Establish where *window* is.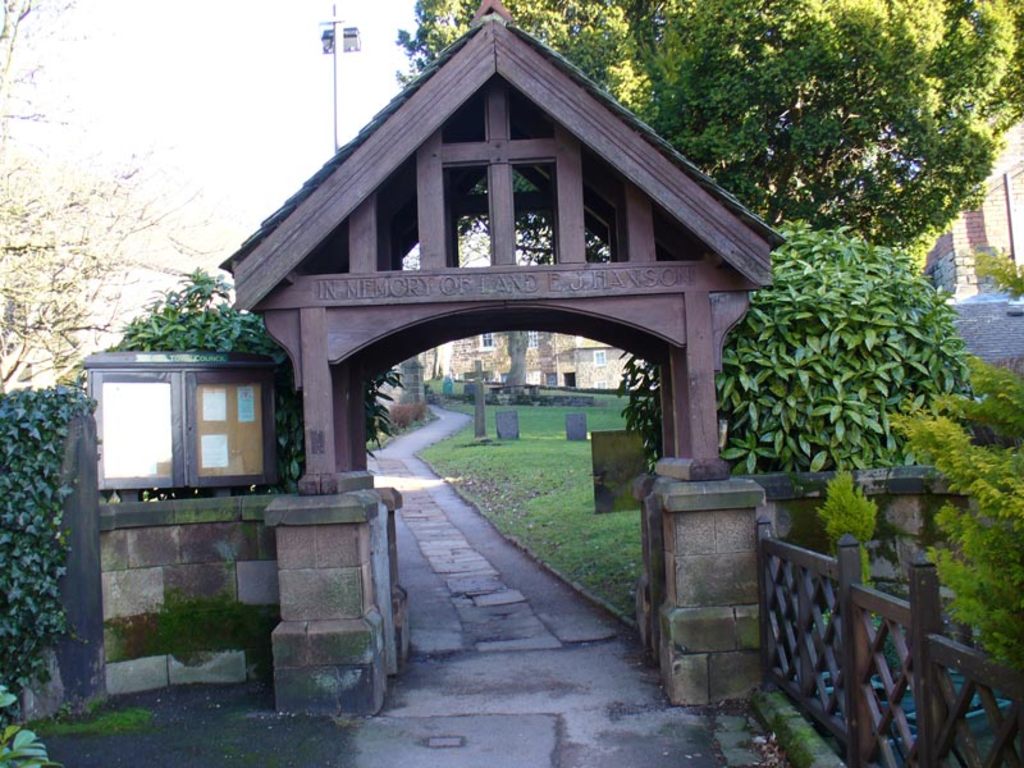
Established at (x1=522, y1=332, x2=536, y2=347).
